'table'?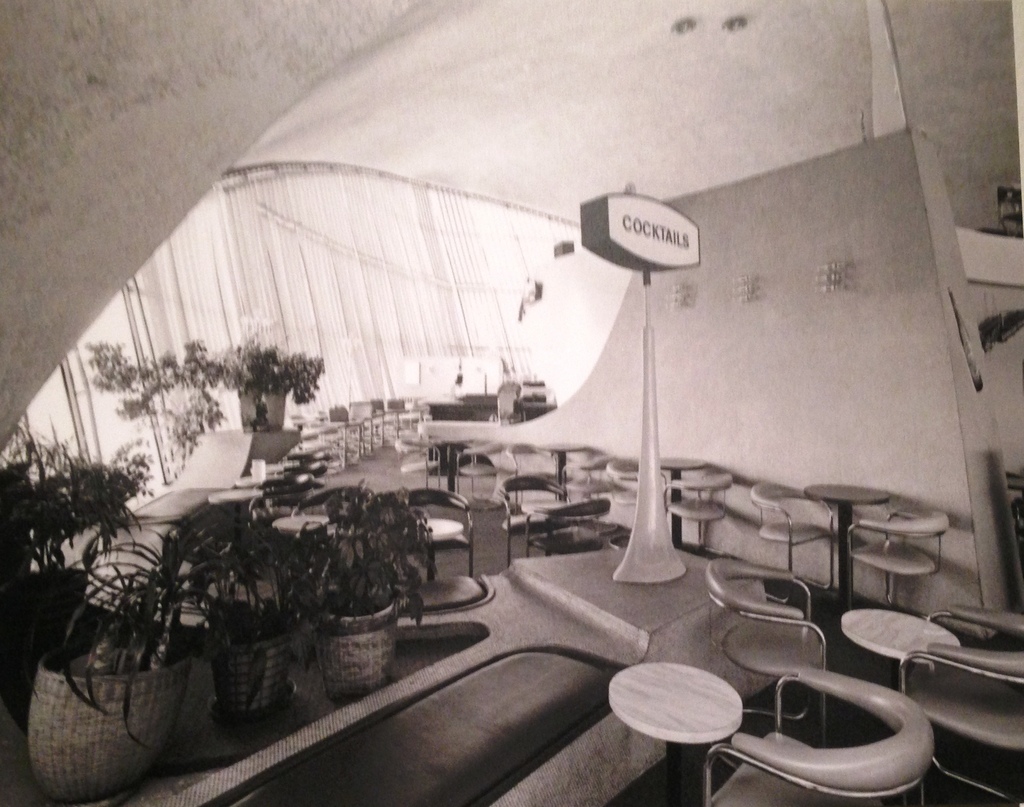
box(607, 658, 744, 806)
